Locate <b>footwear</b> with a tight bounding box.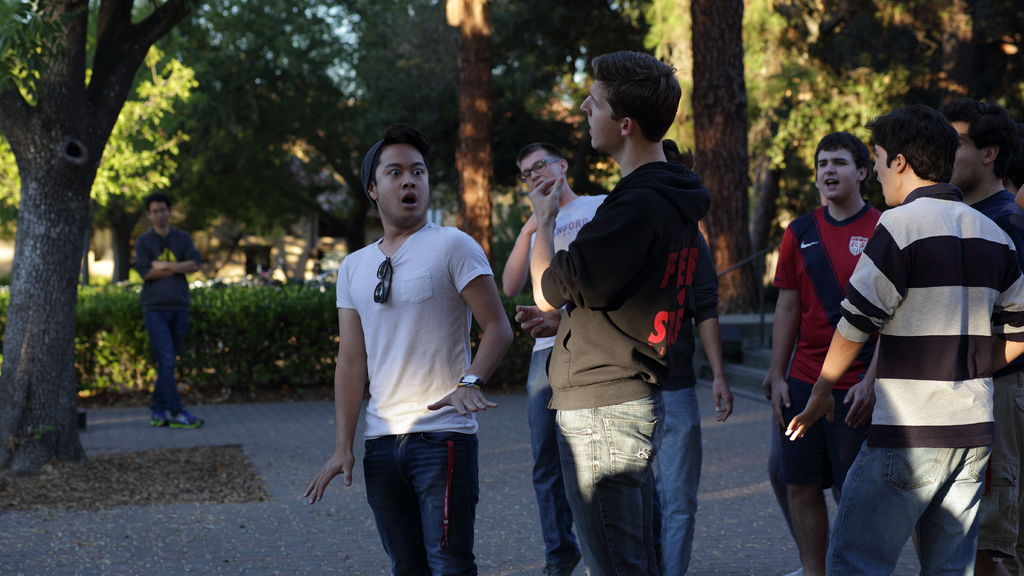
166 407 201 429.
